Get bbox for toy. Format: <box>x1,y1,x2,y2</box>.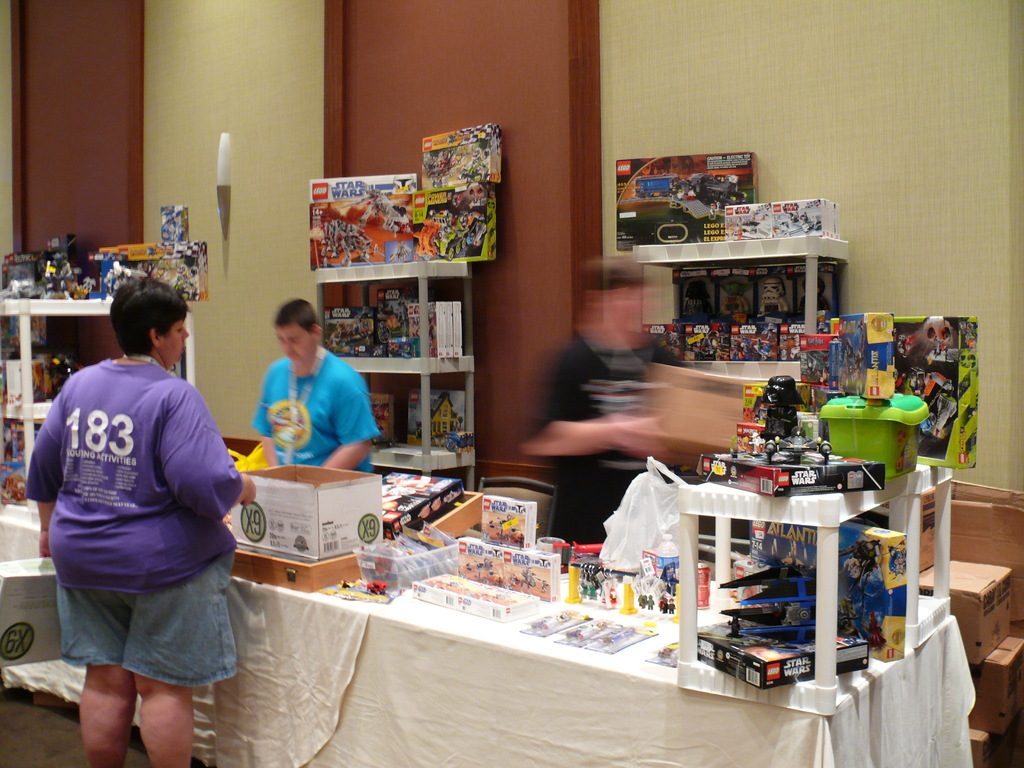
<box>409,301,445,351</box>.
